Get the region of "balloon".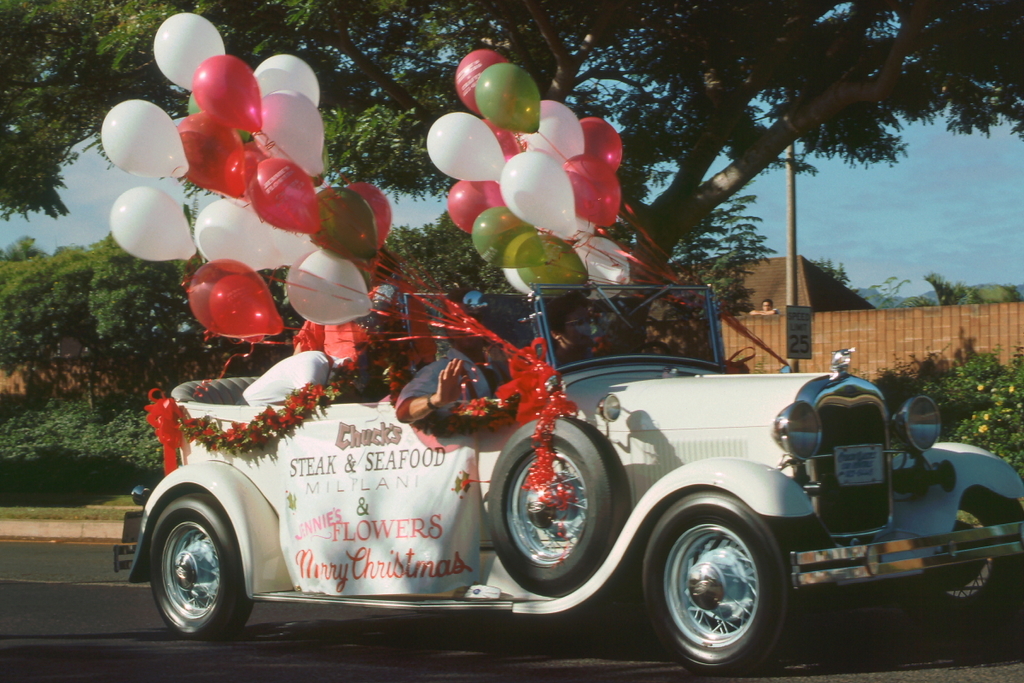
<bbox>498, 150, 575, 231</bbox>.
